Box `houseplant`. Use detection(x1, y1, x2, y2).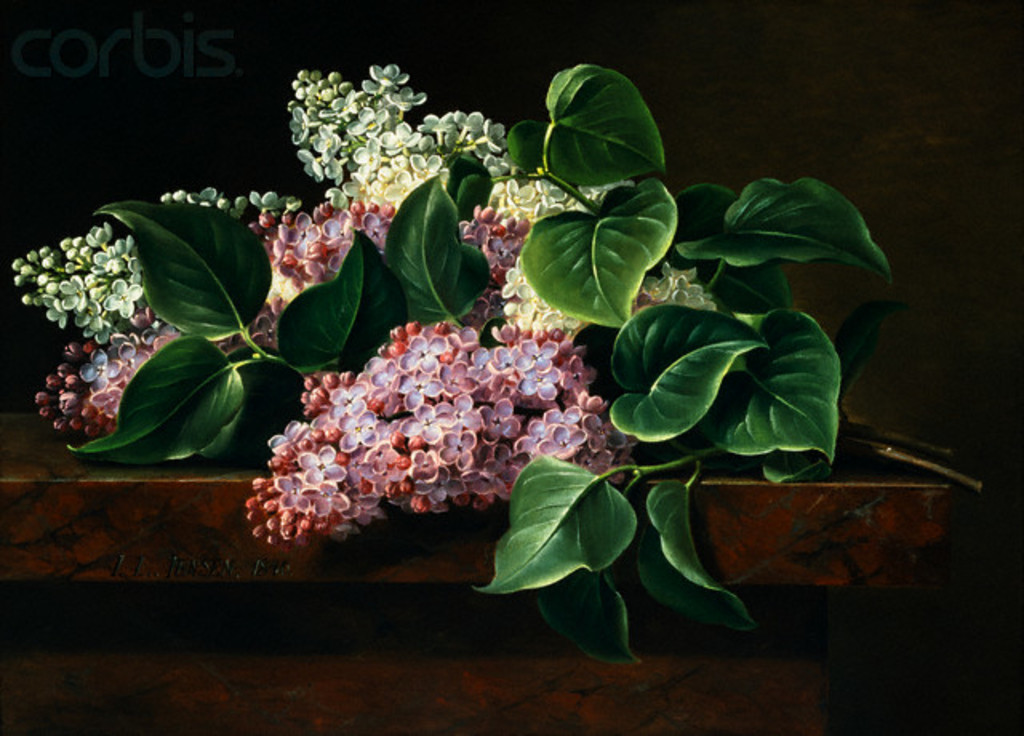
detection(88, 72, 952, 693).
